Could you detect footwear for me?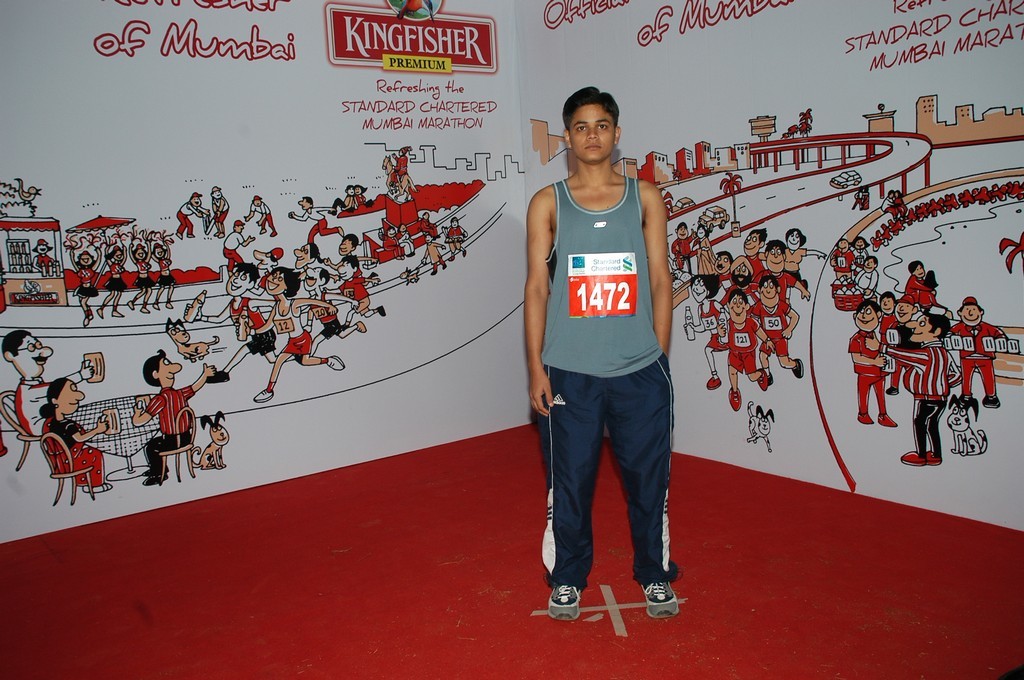
Detection result: <box>898,439,930,466</box>.
